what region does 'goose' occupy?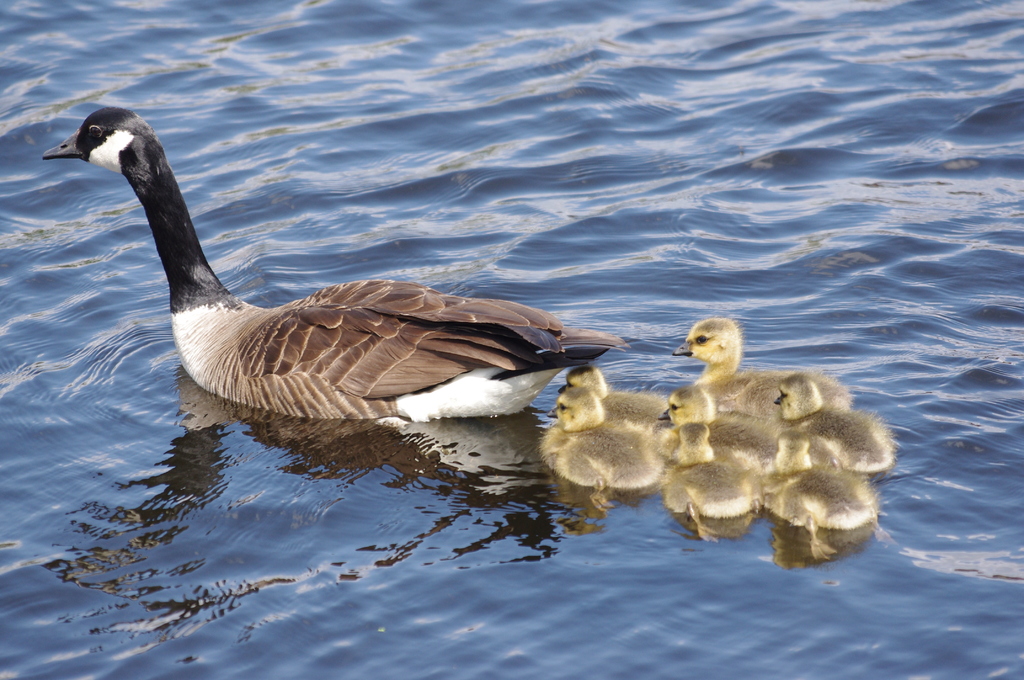
<region>547, 384, 661, 498</region>.
